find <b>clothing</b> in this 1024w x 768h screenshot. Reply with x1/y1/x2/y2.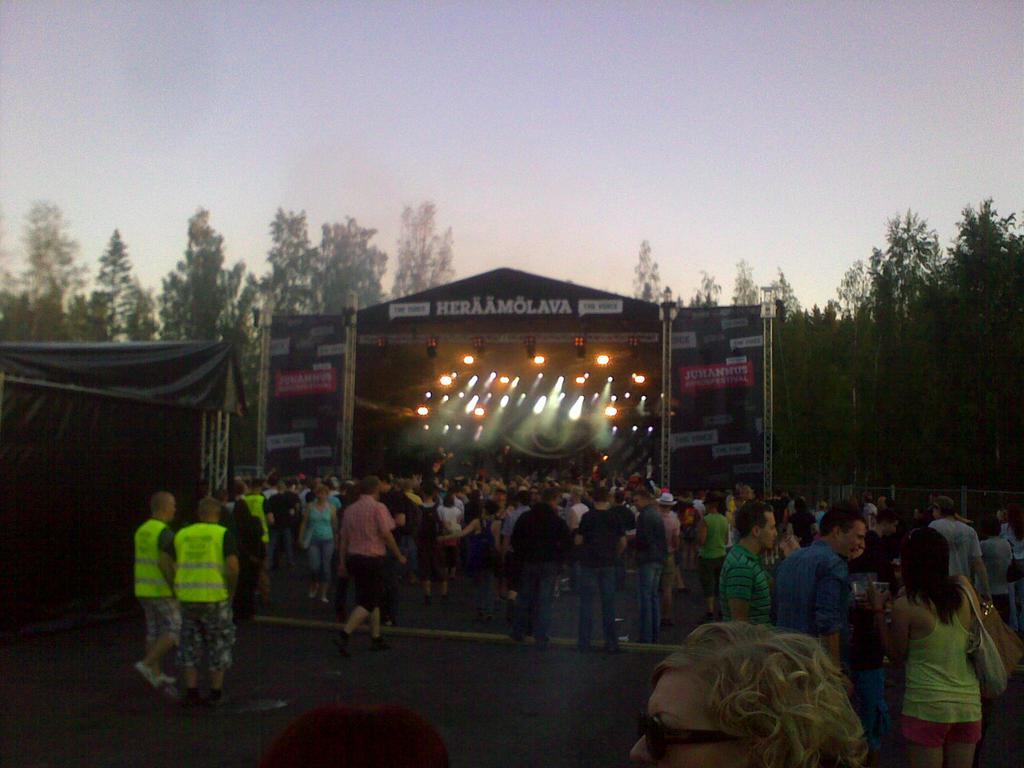
660/505/689/549.
